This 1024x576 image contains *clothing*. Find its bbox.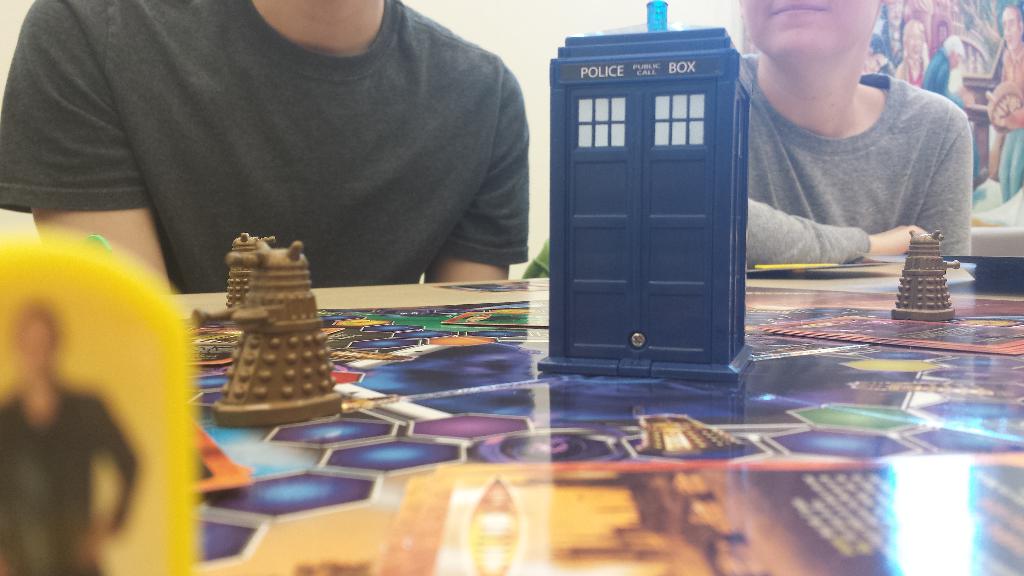
bbox=(0, 384, 140, 575).
